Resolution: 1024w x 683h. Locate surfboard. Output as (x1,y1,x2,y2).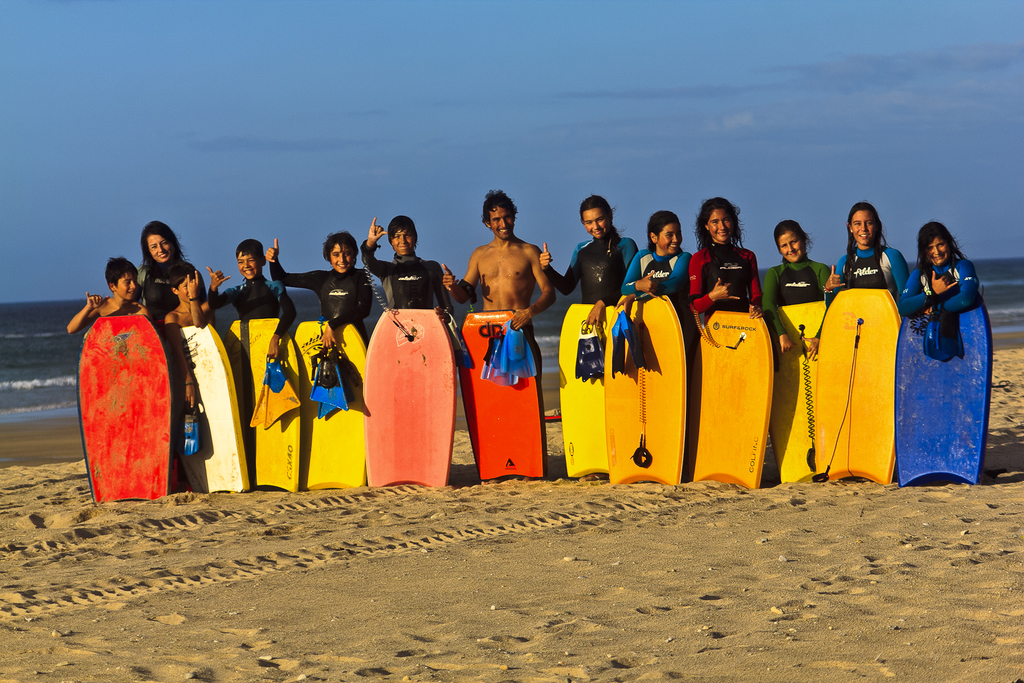
(296,317,369,495).
